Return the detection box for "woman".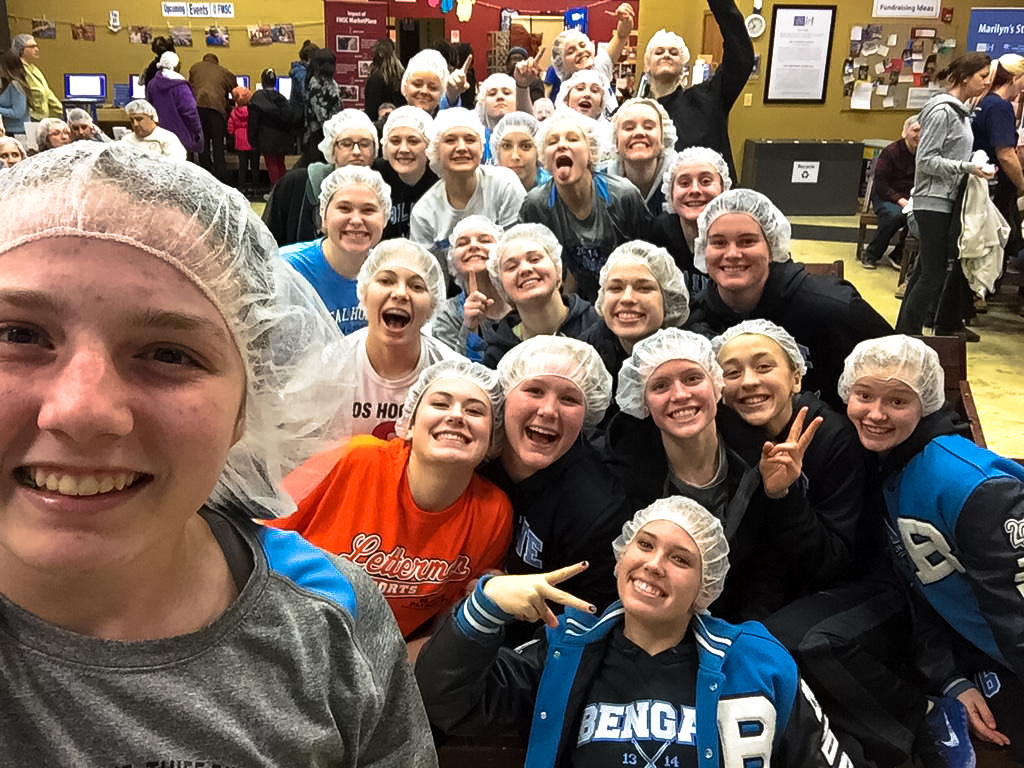
locate(0, 130, 29, 164).
